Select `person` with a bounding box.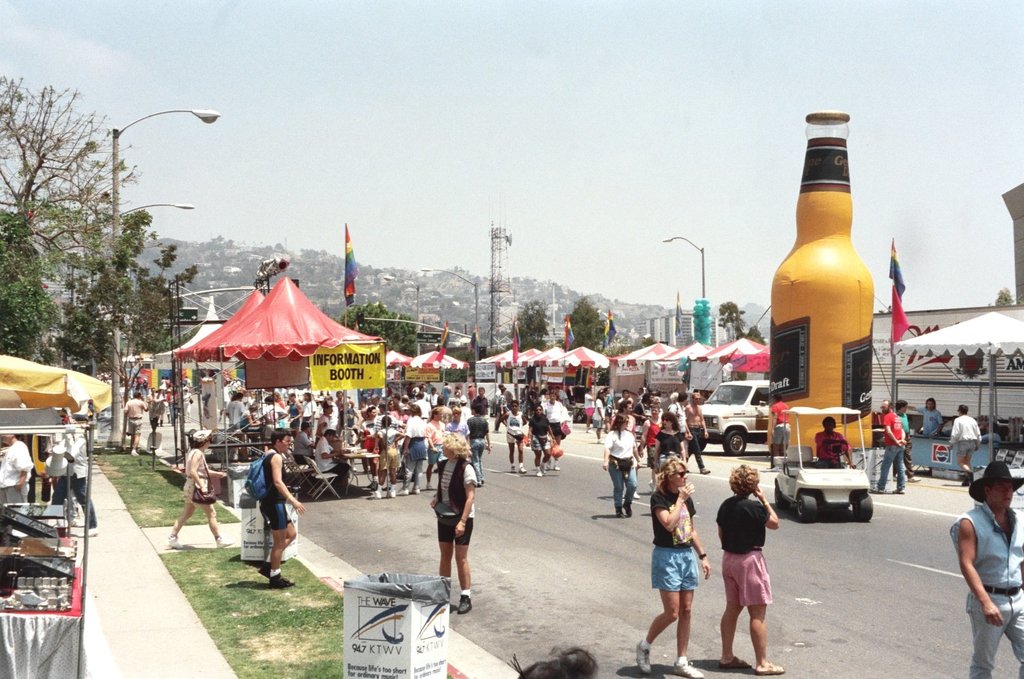
<bbox>627, 456, 703, 678</bbox>.
